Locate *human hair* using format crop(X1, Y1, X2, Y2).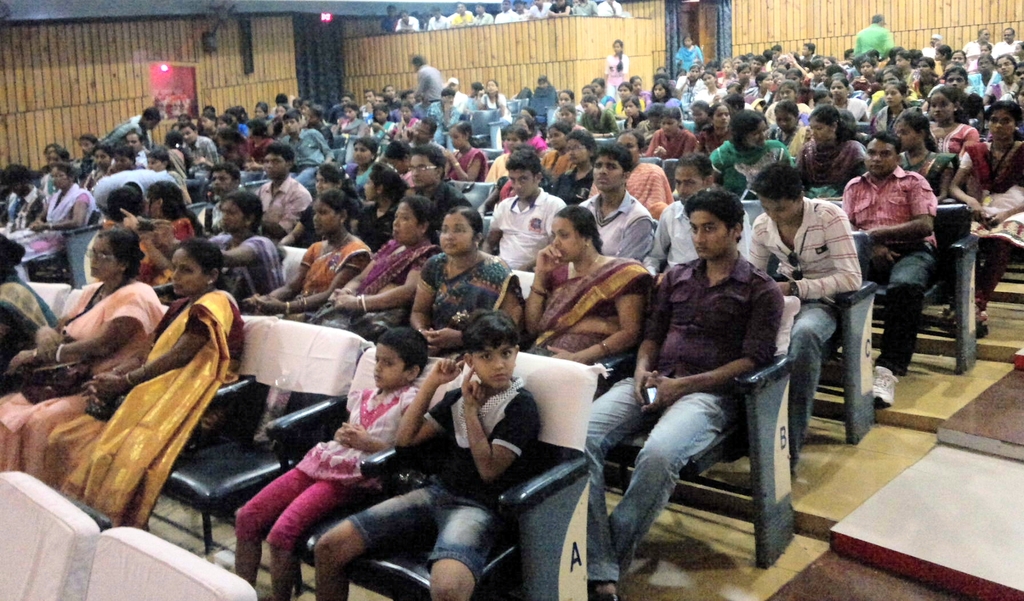
crop(317, 189, 348, 216).
